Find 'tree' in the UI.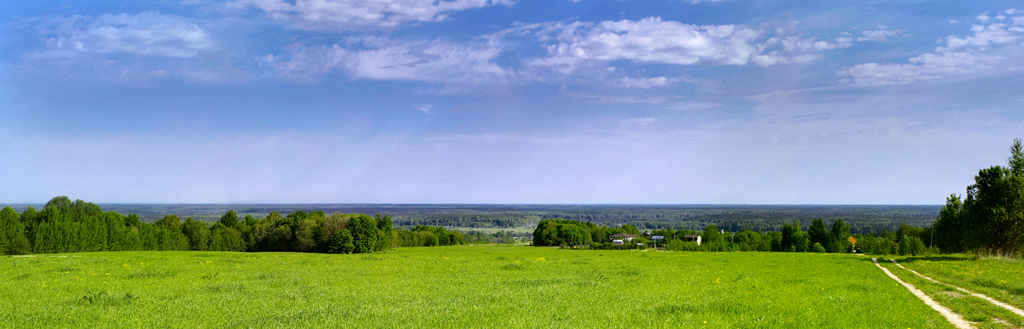
UI element at x1=954, y1=167, x2=1012, y2=240.
